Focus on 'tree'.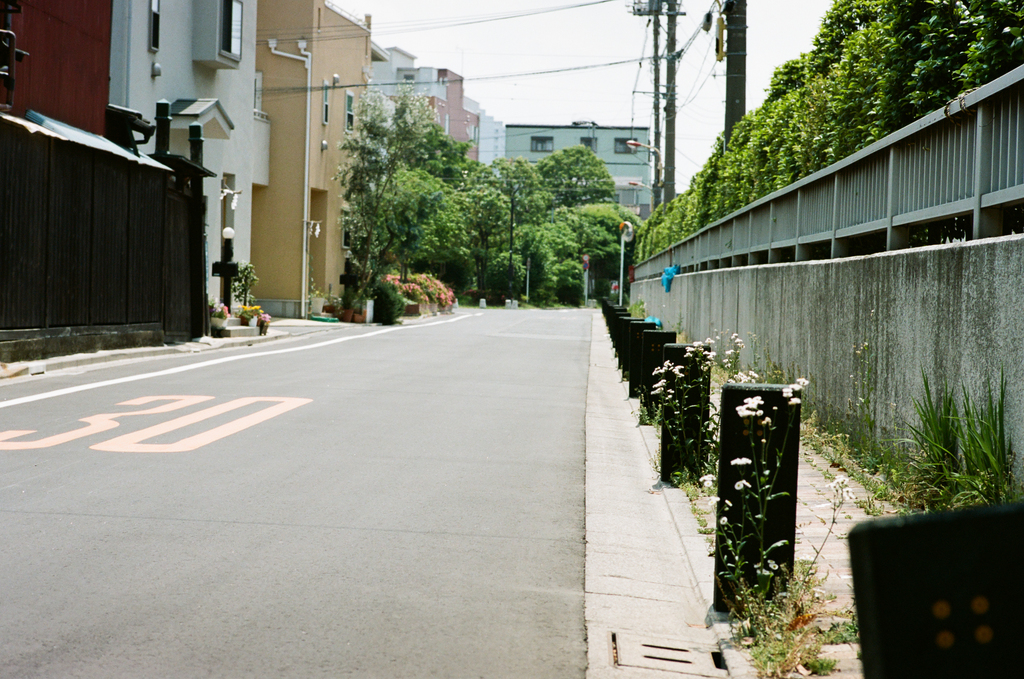
Focused at 498 223 549 297.
